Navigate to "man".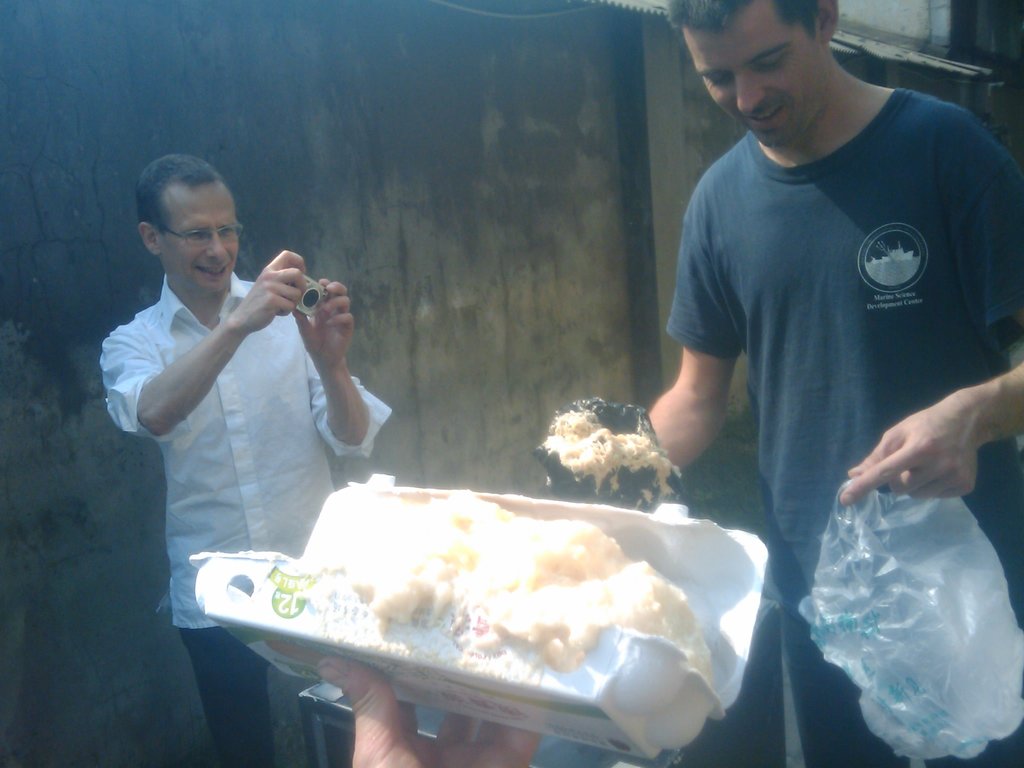
Navigation target: [left=632, top=0, right=1023, bottom=767].
